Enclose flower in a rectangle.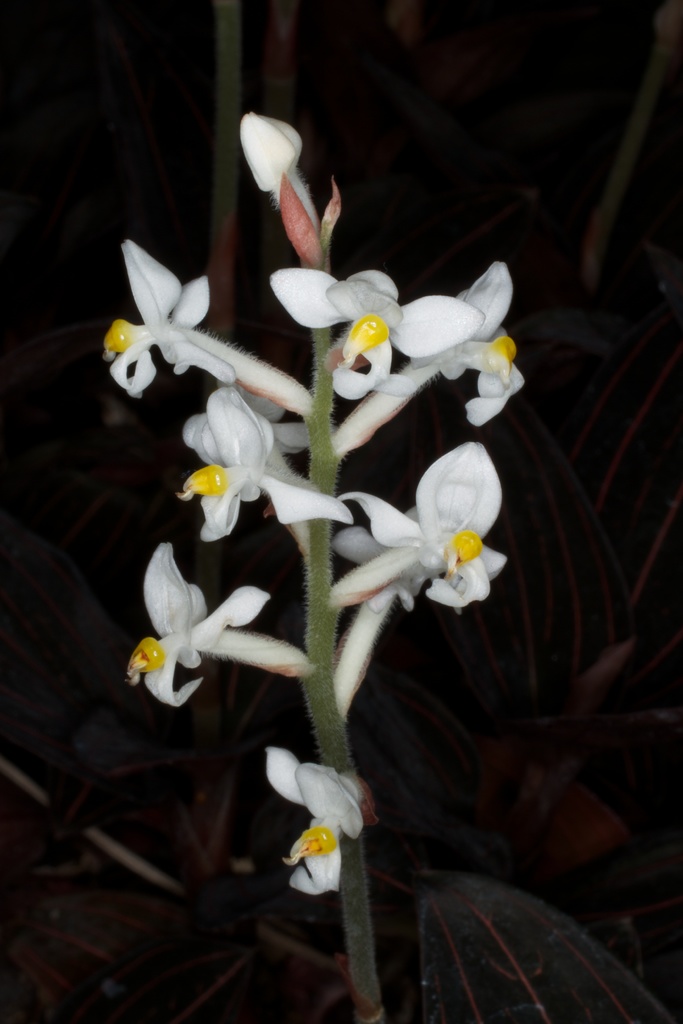
Rect(268, 745, 370, 895).
